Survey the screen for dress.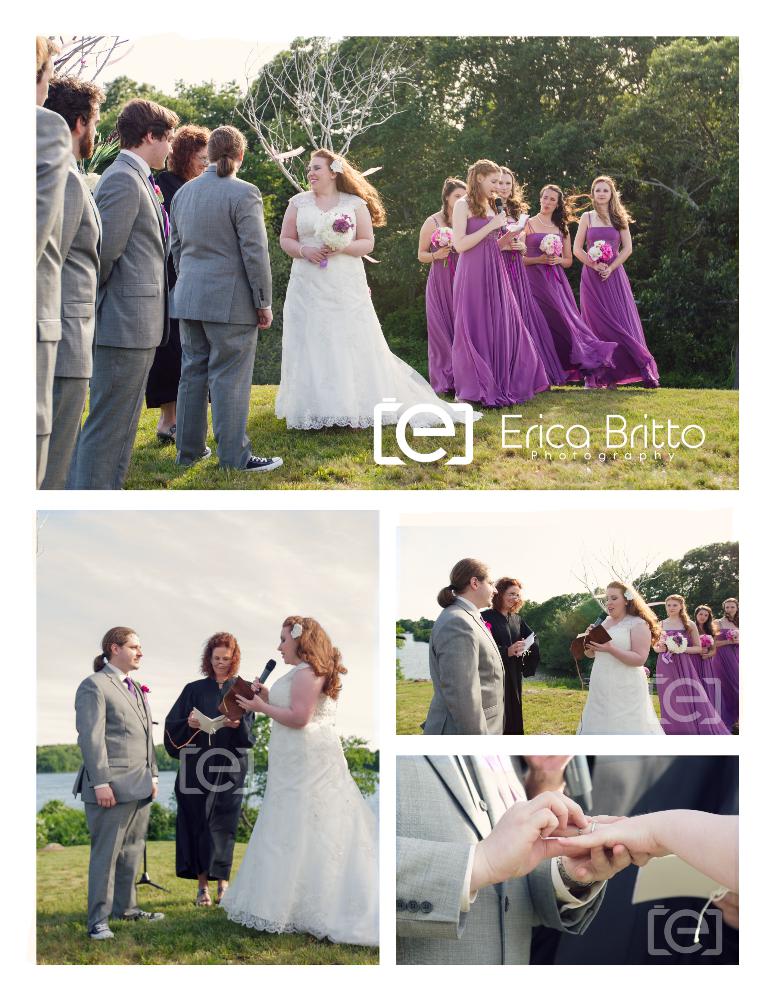
Survey found: 652:624:725:732.
